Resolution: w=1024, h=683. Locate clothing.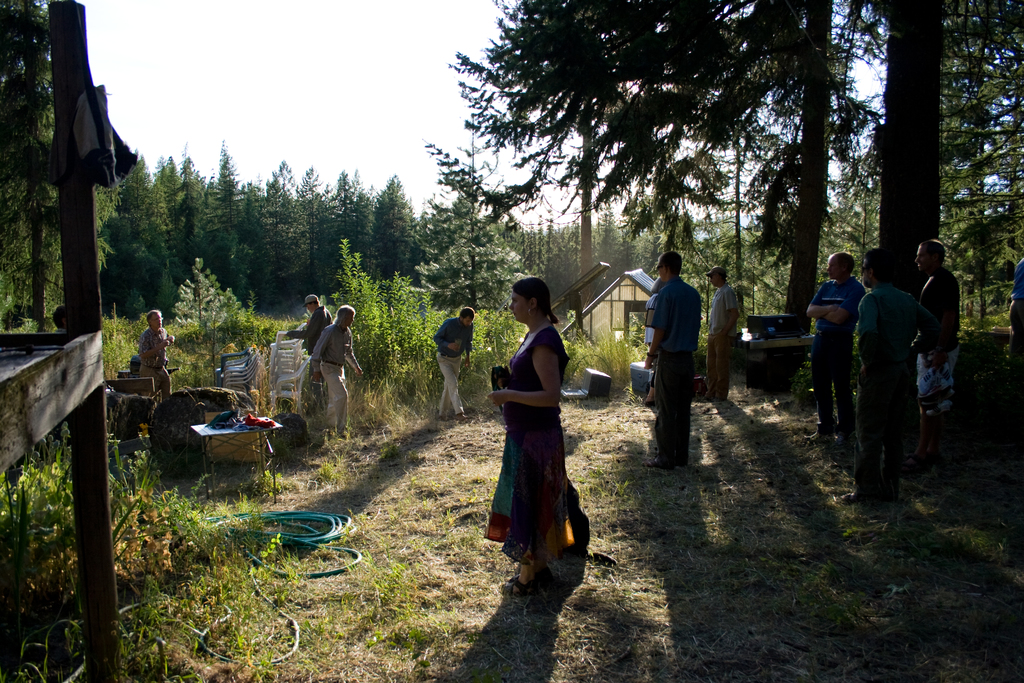
(286, 304, 333, 370).
